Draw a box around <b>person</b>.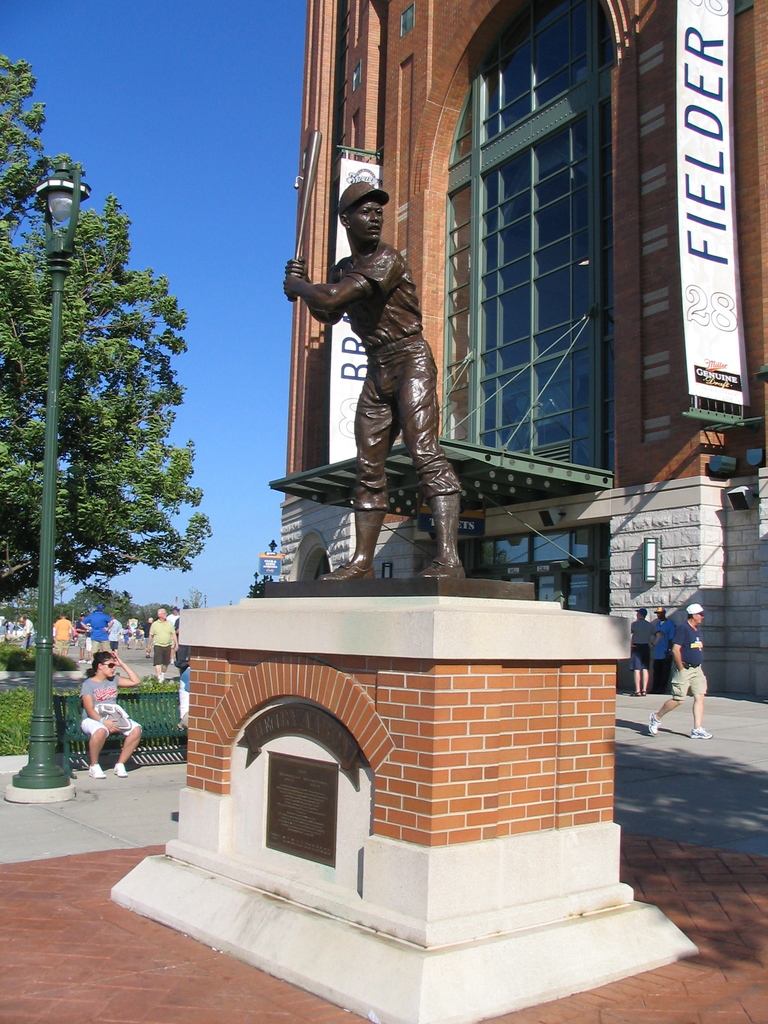
detection(646, 595, 716, 746).
